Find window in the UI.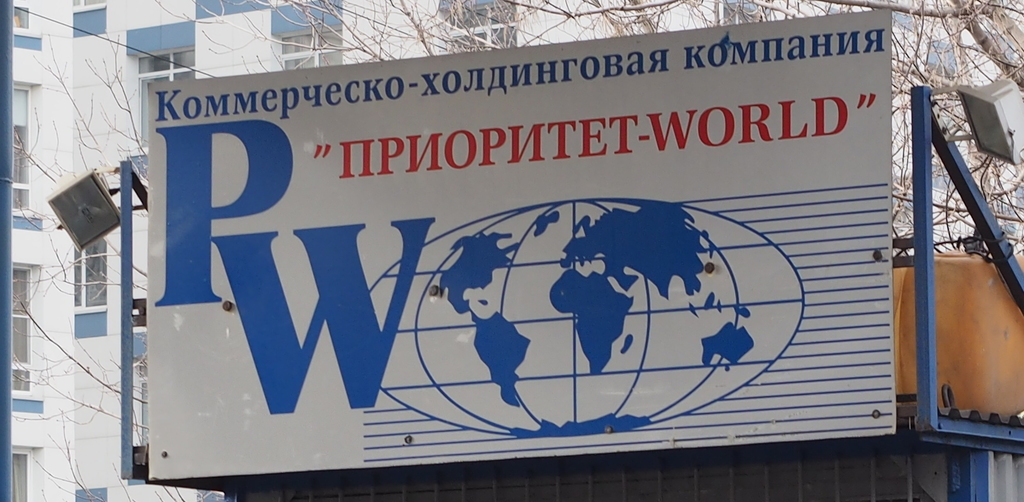
UI element at {"x1": 438, "y1": 3, "x2": 517, "y2": 57}.
